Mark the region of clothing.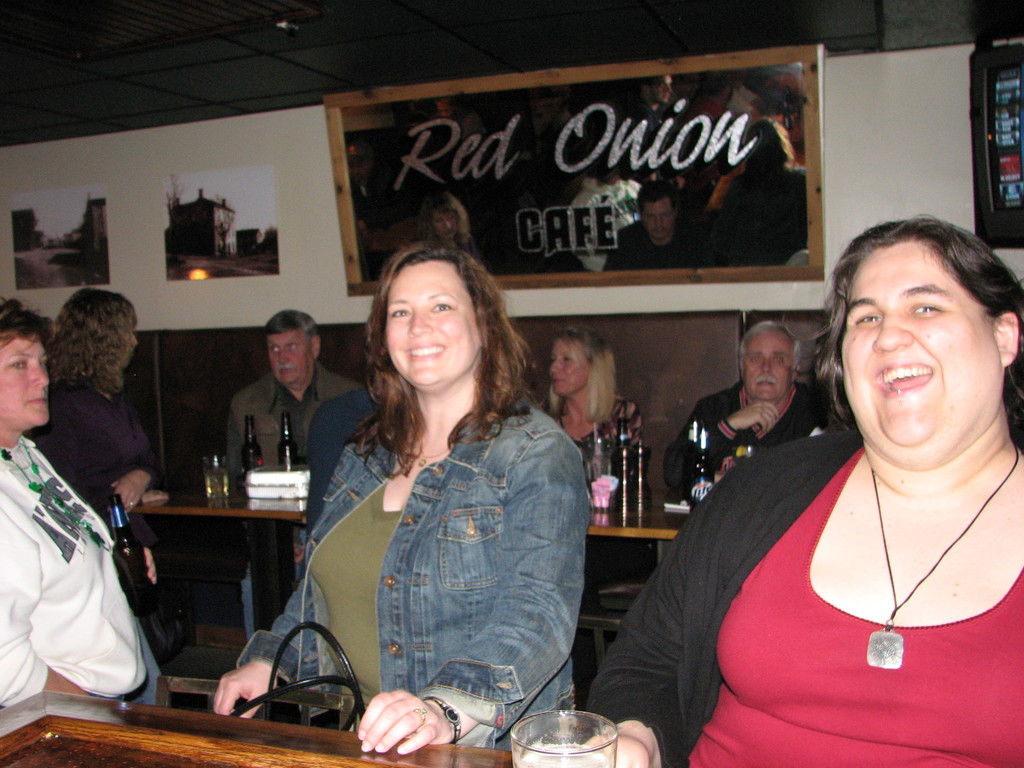
Region: detection(223, 360, 370, 474).
